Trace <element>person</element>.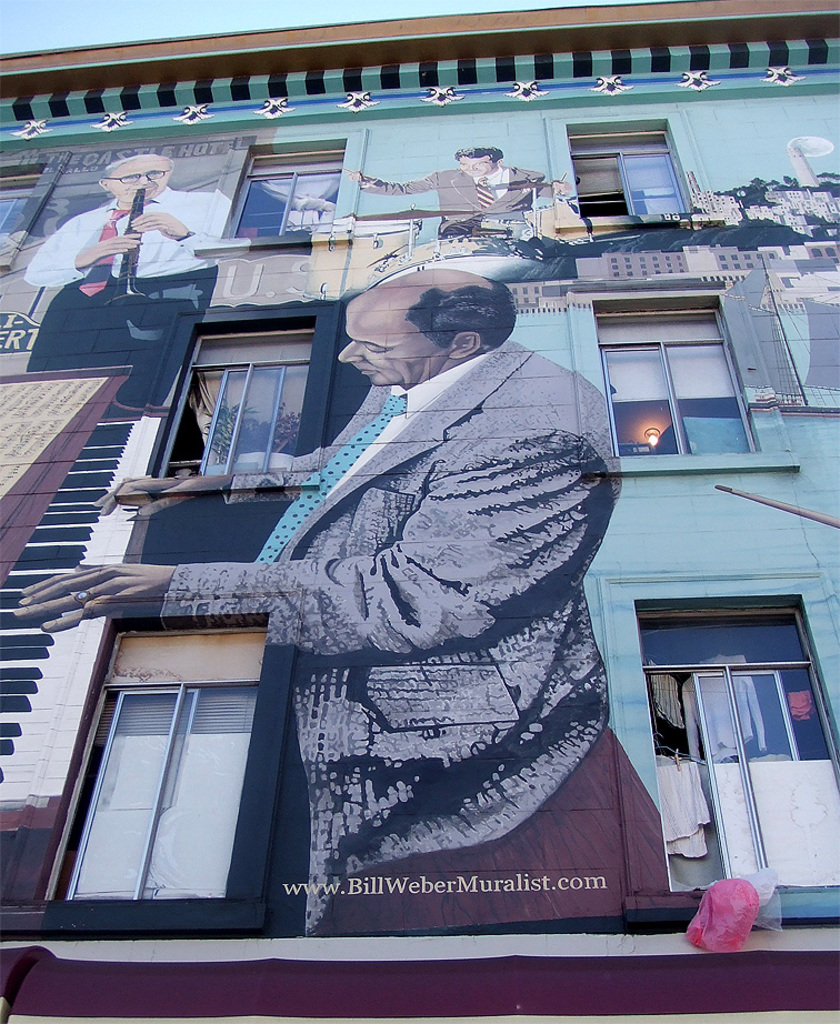
Traced to [left=4, top=262, right=663, bottom=932].
